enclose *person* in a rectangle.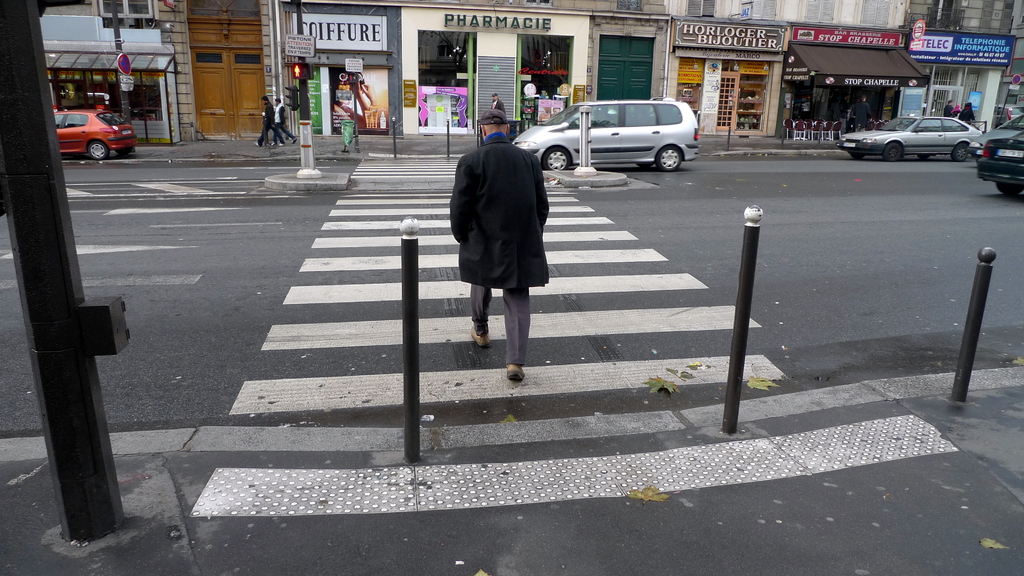
<region>436, 125, 555, 374</region>.
